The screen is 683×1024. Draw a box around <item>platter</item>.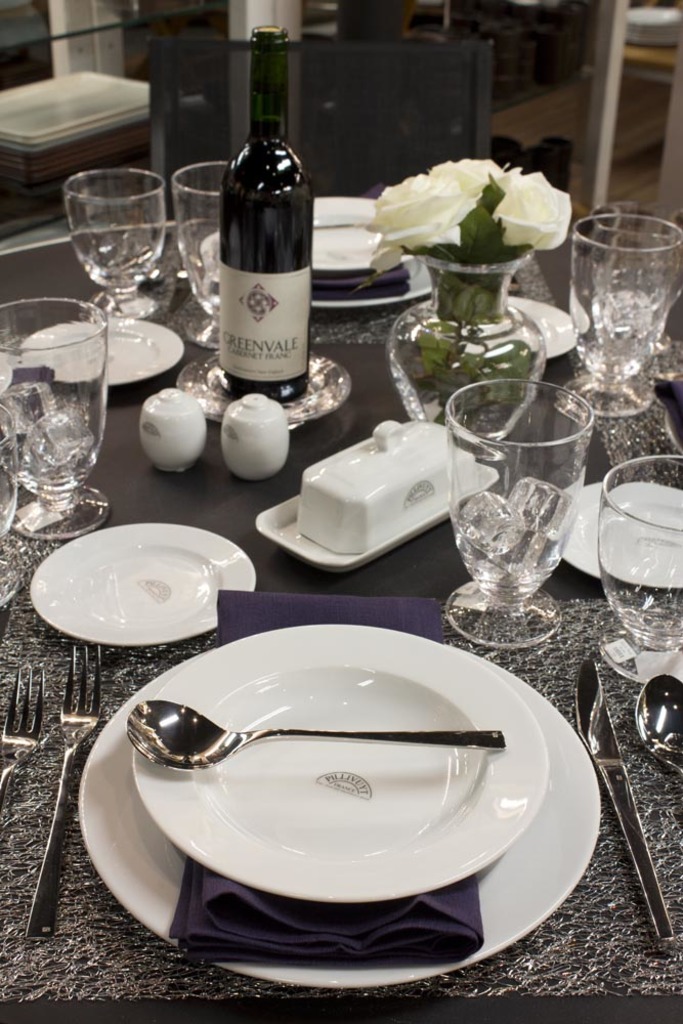
BBox(19, 317, 181, 389).
